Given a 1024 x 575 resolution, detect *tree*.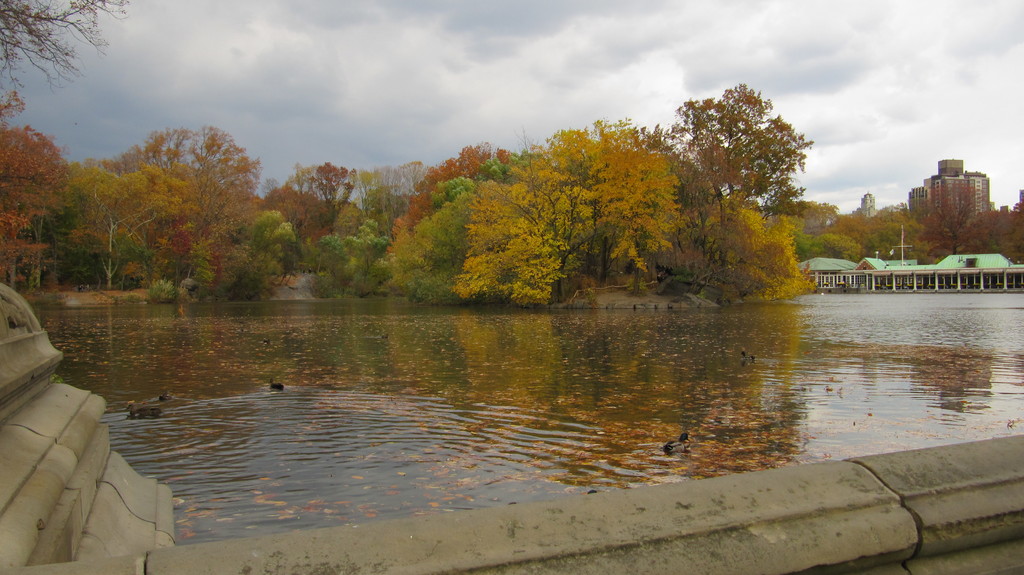
BBox(67, 119, 264, 303).
